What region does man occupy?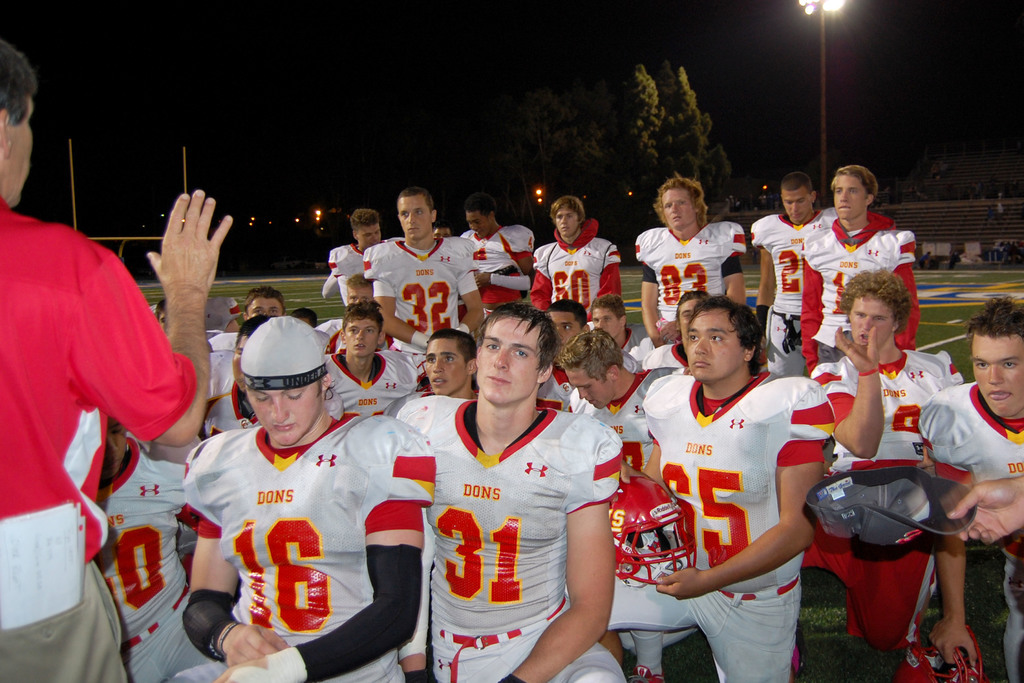
rect(0, 37, 234, 682).
